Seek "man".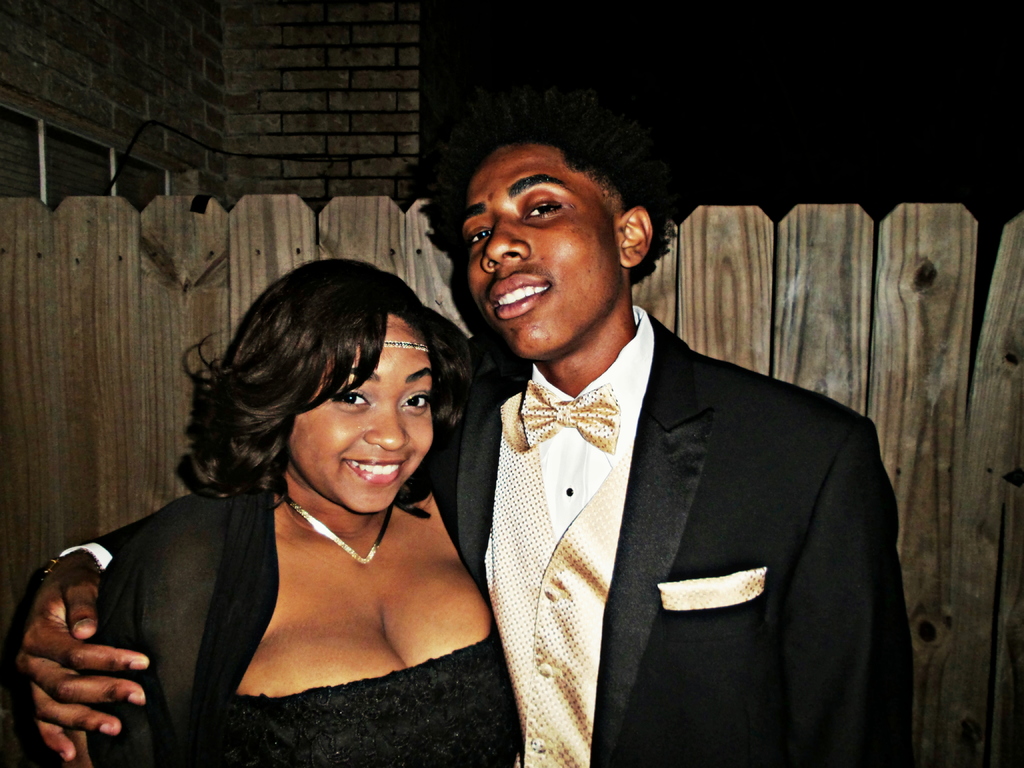
{"x1": 17, "y1": 102, "x2": 899, "y2": 767}.
